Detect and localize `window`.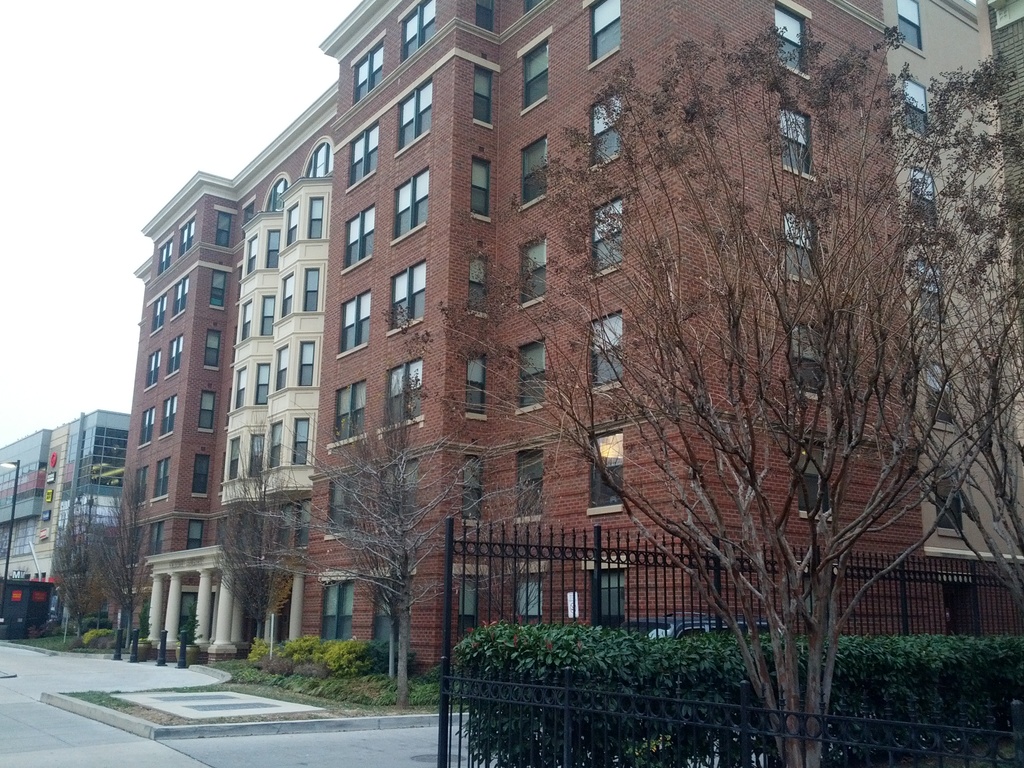
Localized at 199/388/214/433.
